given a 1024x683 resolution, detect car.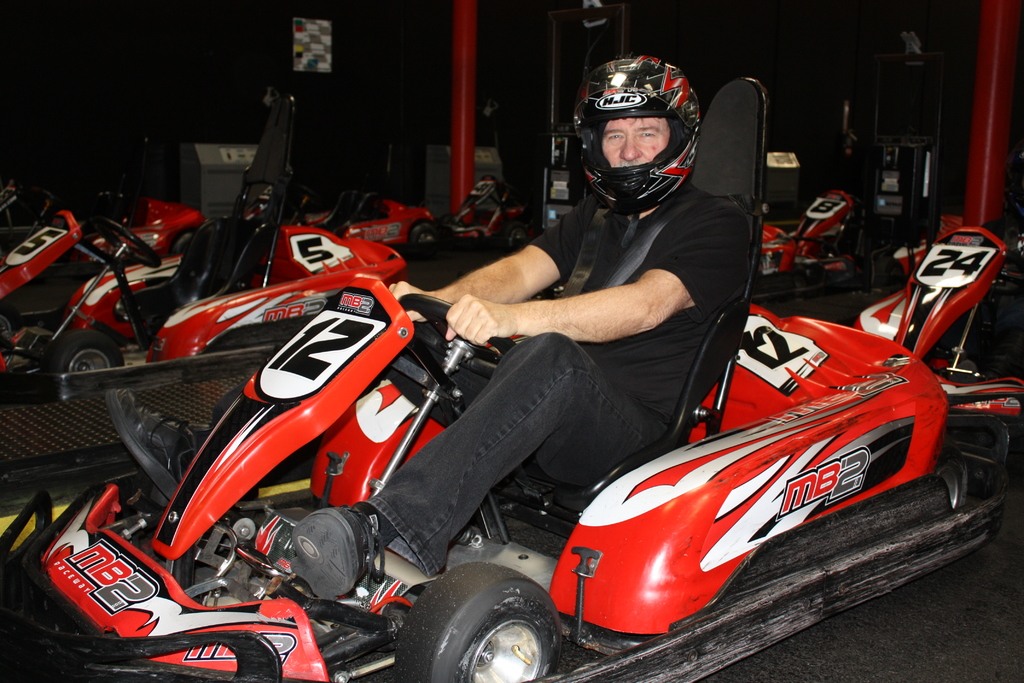
bbox=(65, 181, 1023, 680).
